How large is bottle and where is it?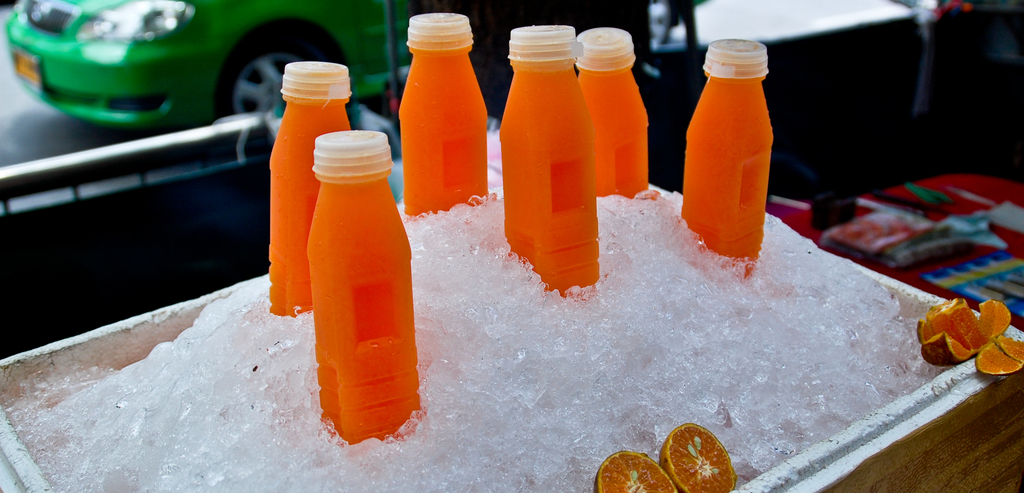
Bounding box: region(258, 58, 358, 331).
